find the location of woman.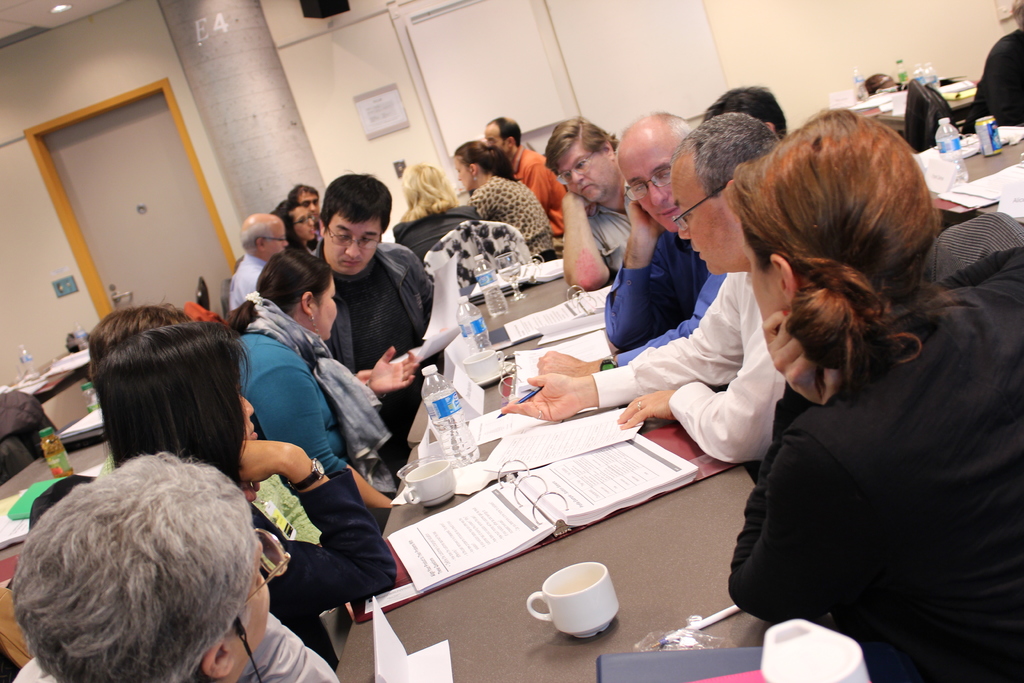
Location: l=454, t=145, r=559, b=261.
